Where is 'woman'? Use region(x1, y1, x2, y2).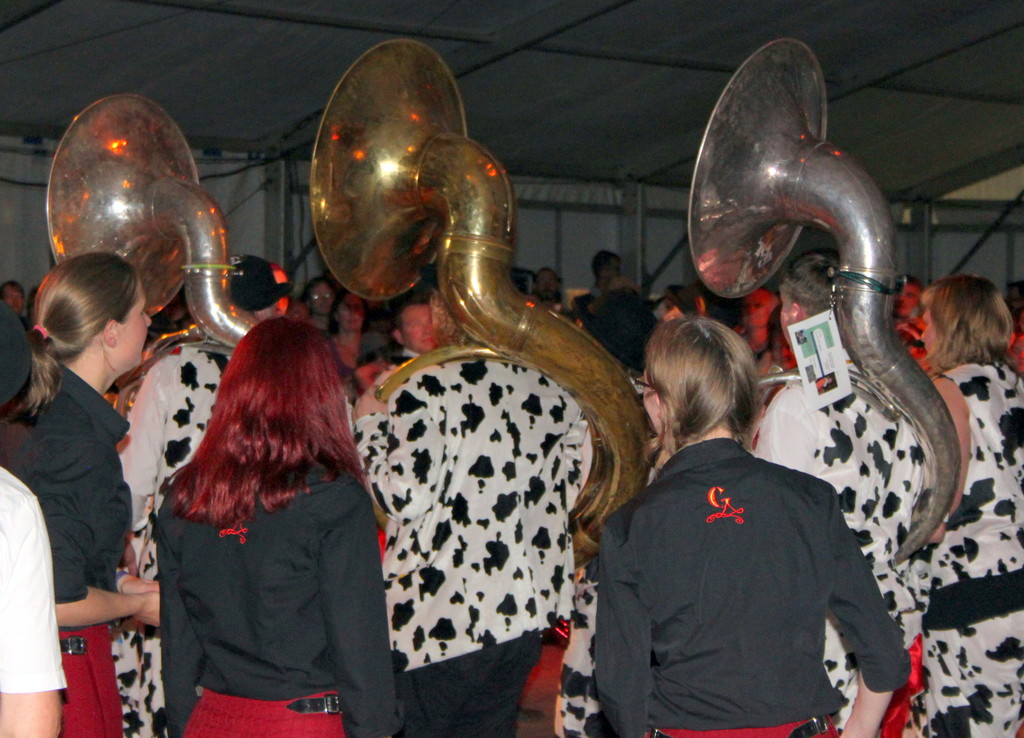
region(349, 286, 598, 737).
